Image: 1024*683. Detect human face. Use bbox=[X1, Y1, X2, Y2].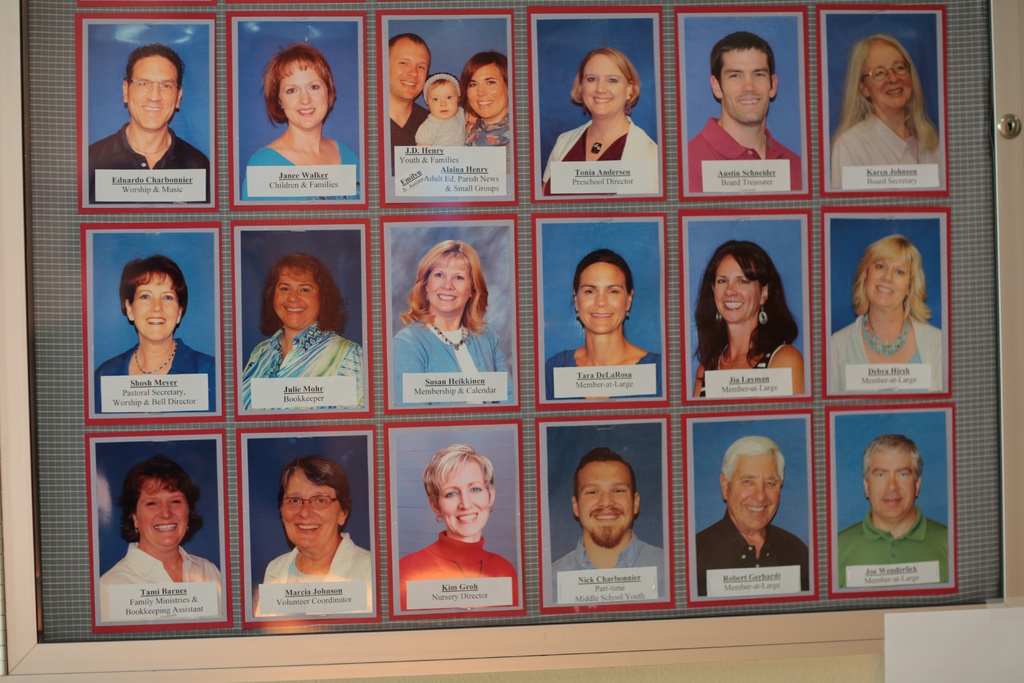
bbox=[276, 53, 330, 130].
